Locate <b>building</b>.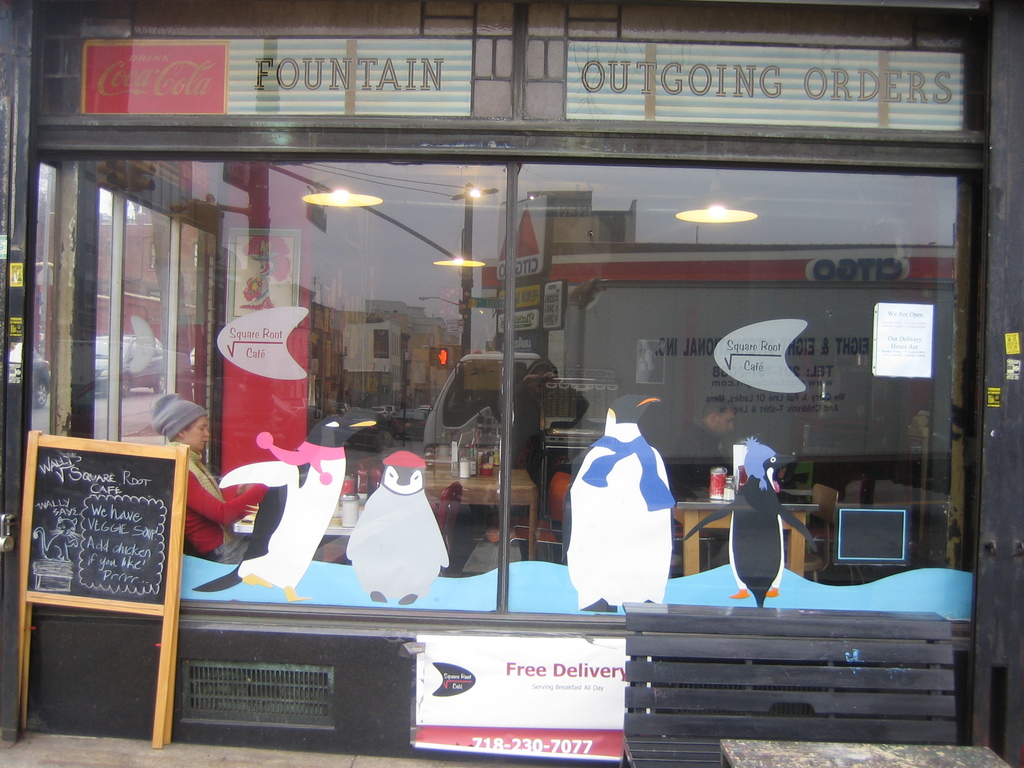
Bounding box: (left=1, top=0, right=1022, bottom=767).
